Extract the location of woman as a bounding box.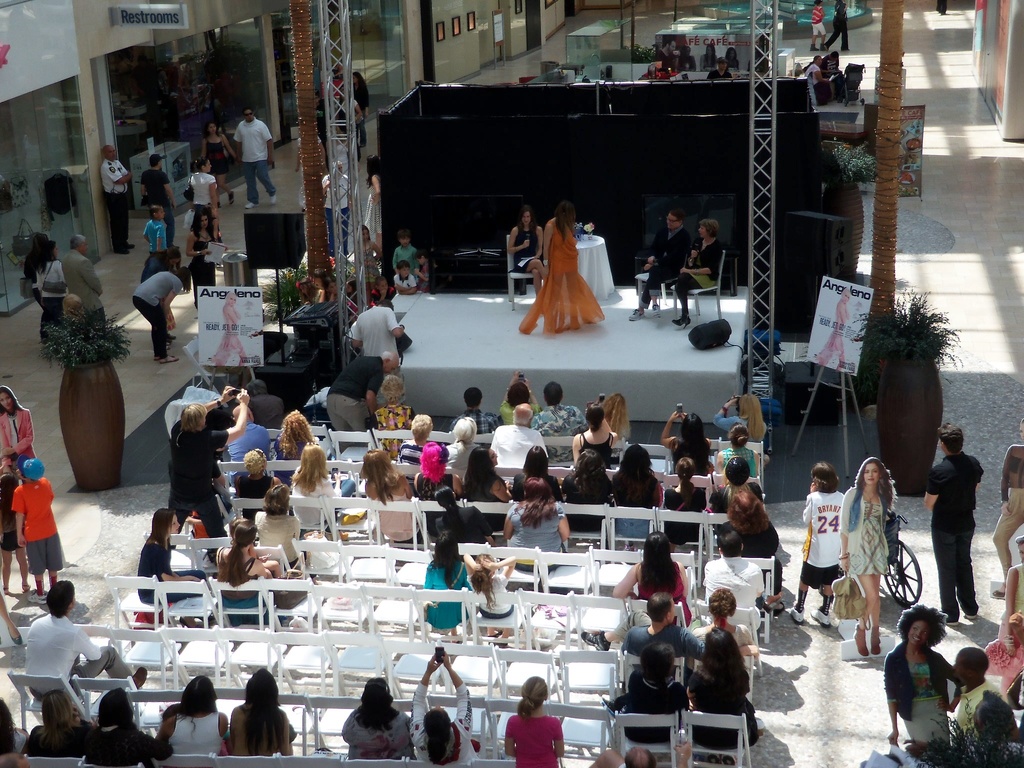
(656,456,707,547).
